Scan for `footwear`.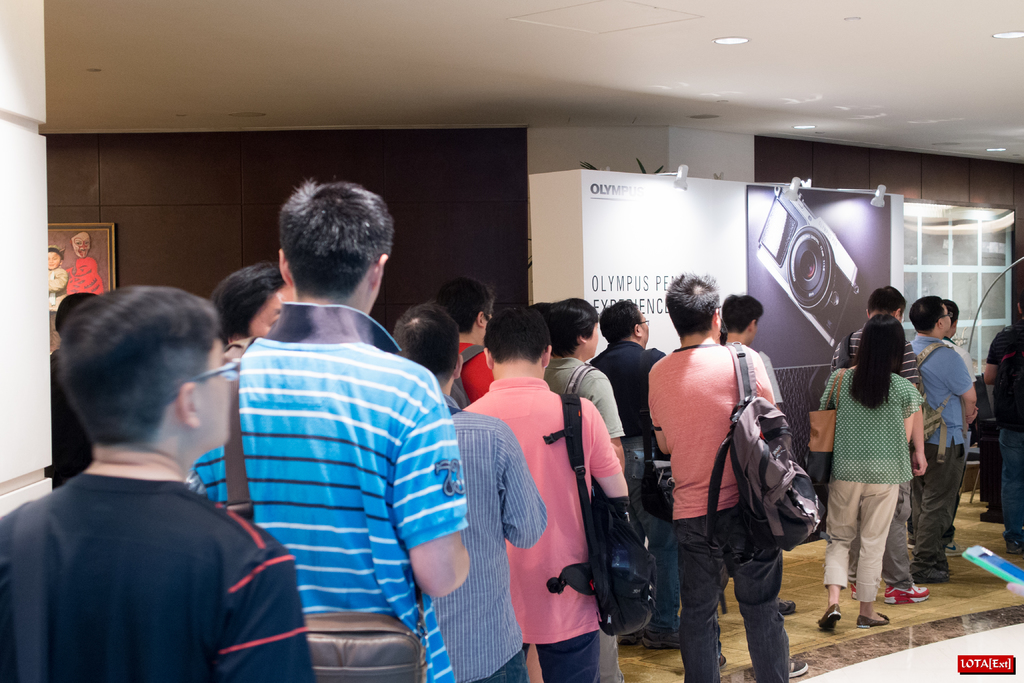
Scan result: <region>859, 611, 885, 628</region>.
